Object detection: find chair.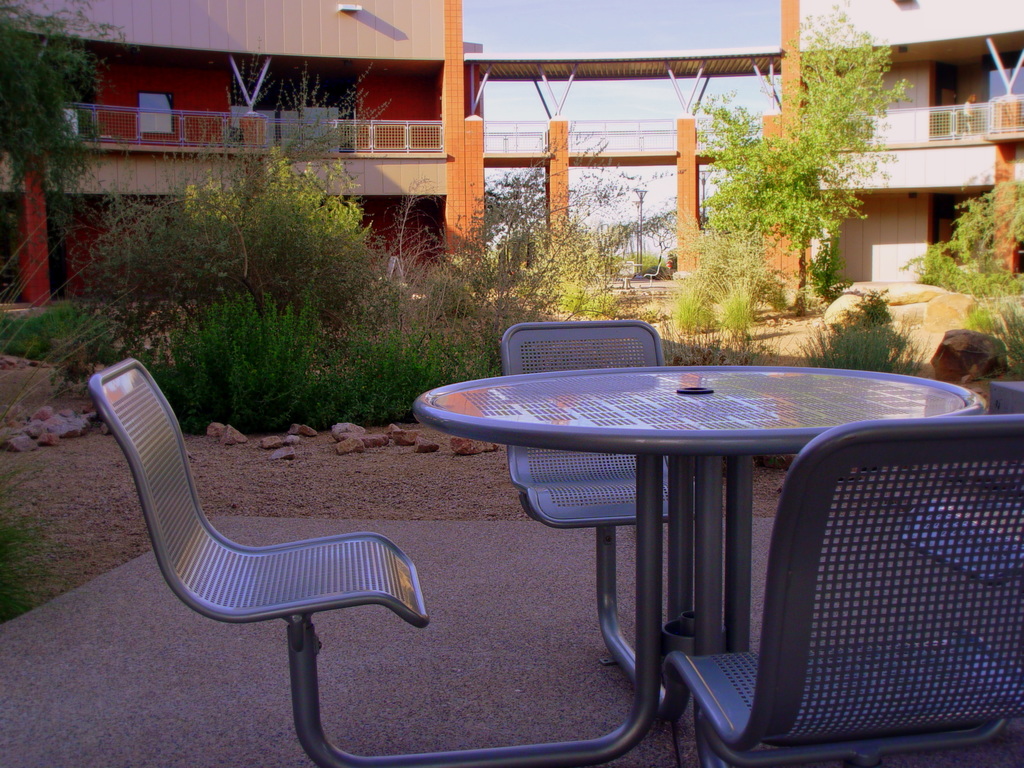
<bbox>90, 360, 435, 731</bbox>.
